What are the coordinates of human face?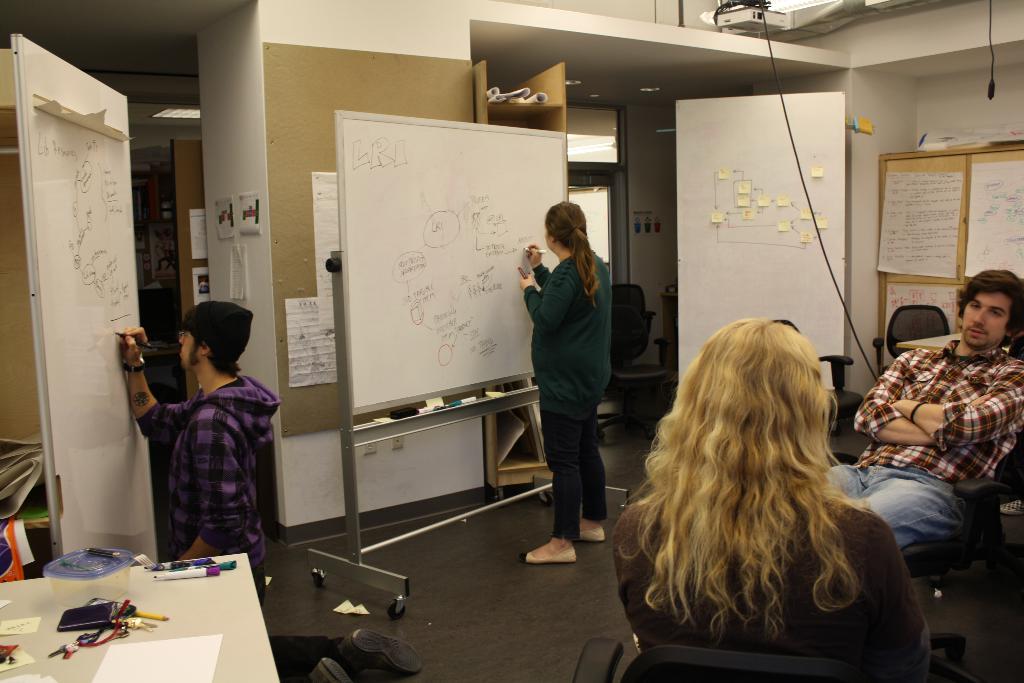
961,290,1007,347.
